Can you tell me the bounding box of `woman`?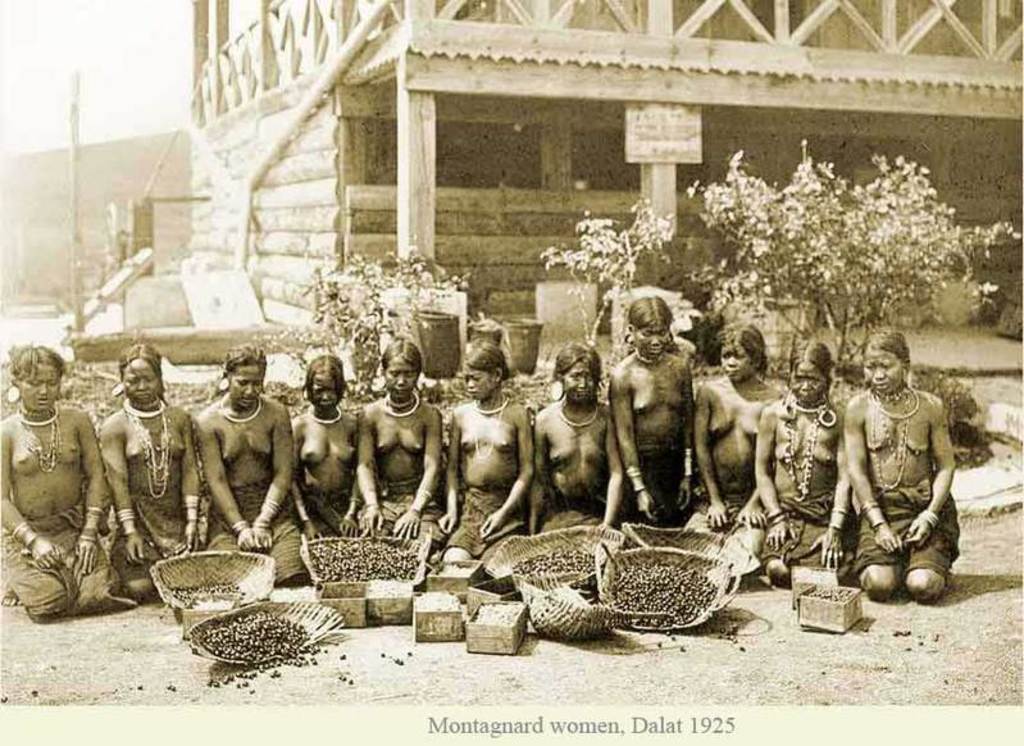
(x1=695, y1=326, x2=788, y2=574).
